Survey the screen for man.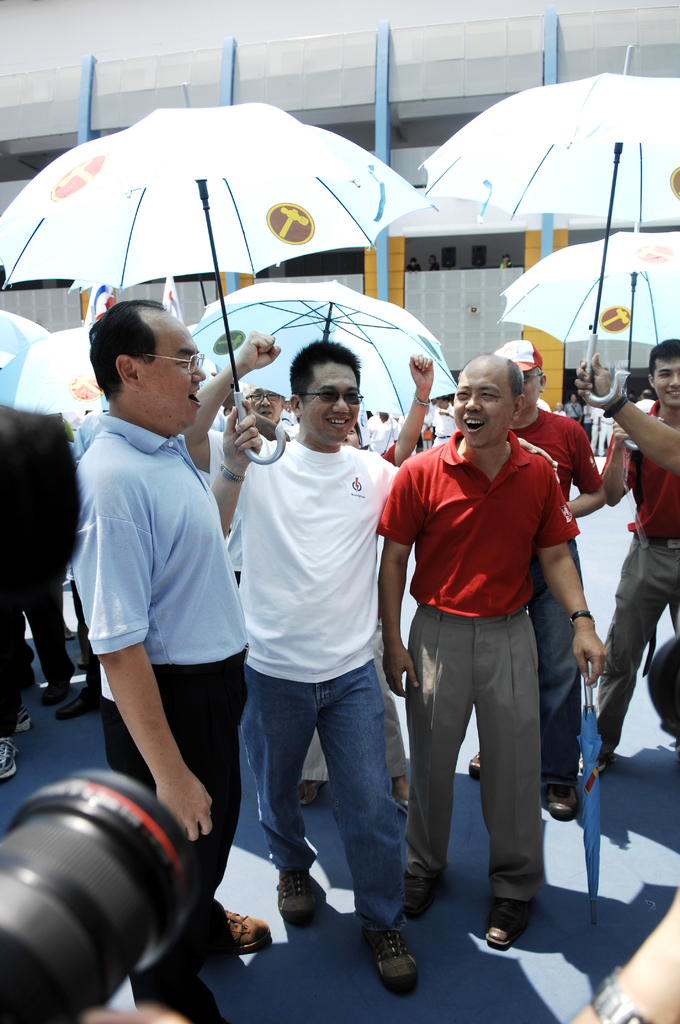
Survey found: x1=355, y1=349, x2=622, y2=968.
